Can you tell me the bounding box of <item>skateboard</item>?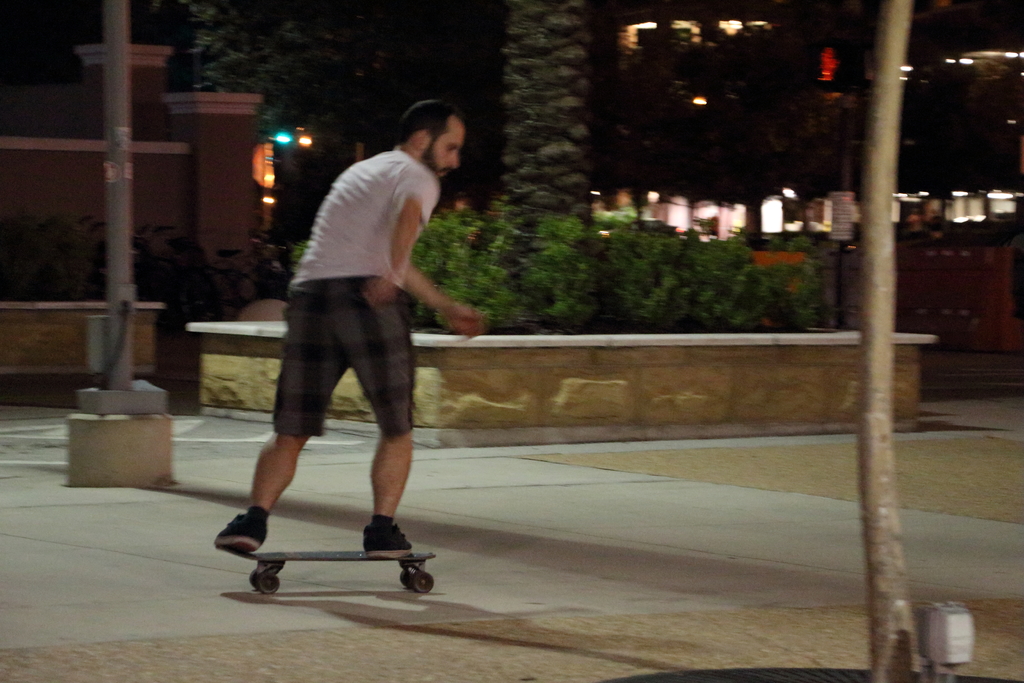
224, 539, 438, 597.
